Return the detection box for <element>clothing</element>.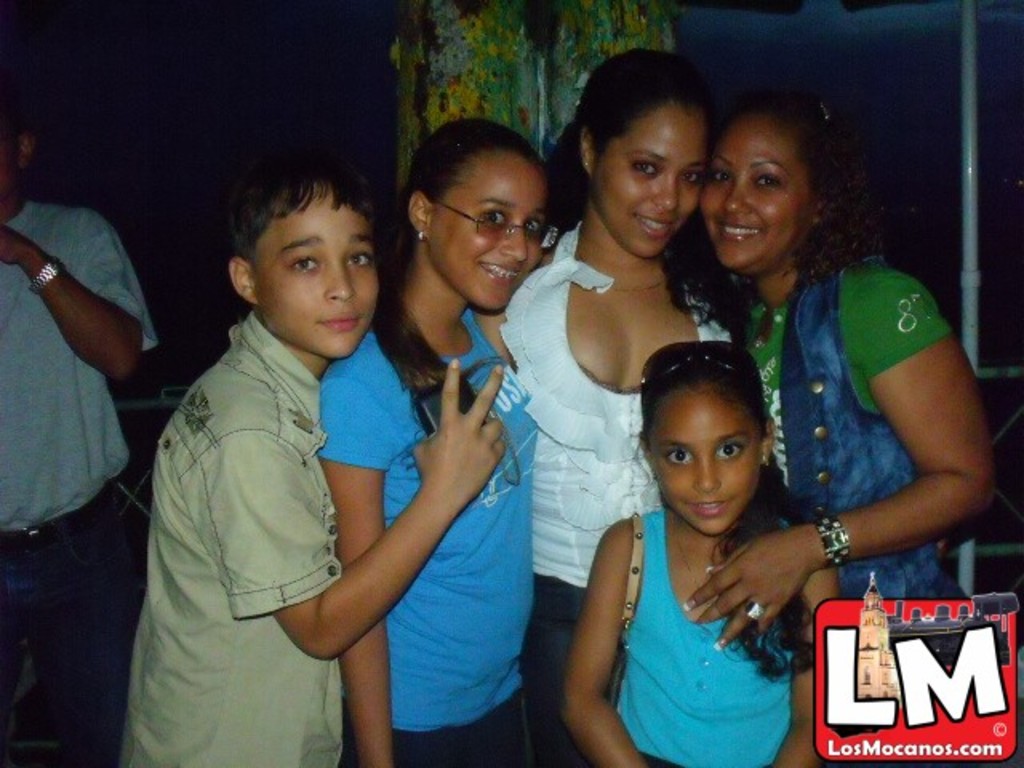
region(733, 198, 981, 650).
